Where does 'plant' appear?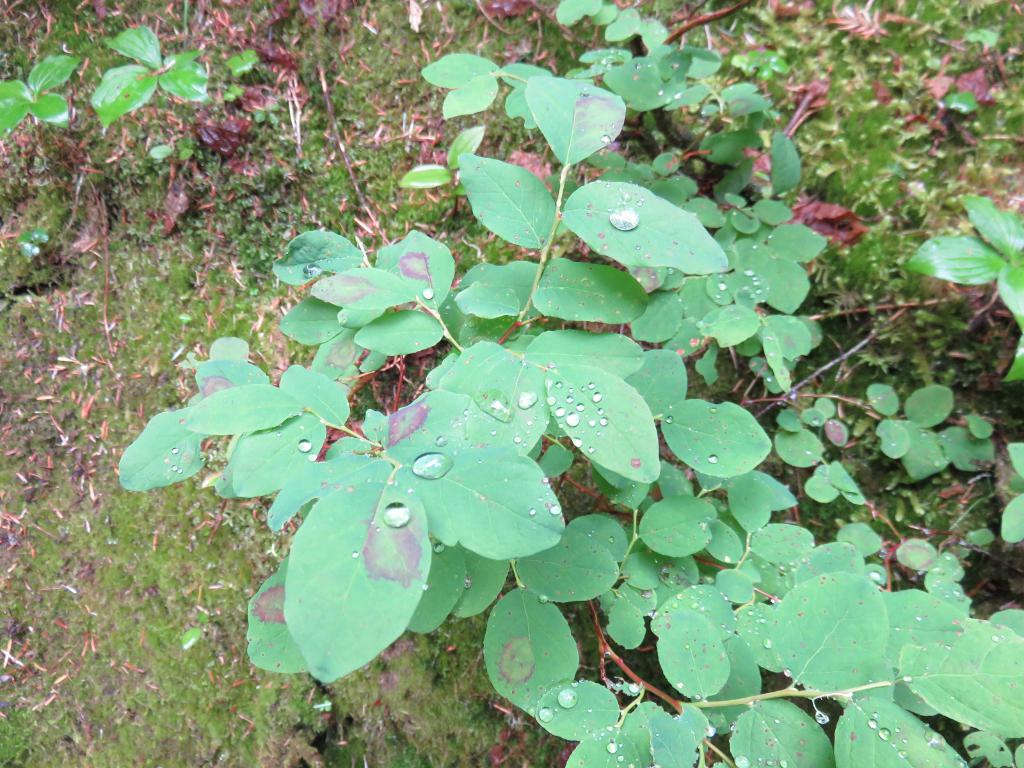
Appears at crop(0, 60, 80, 135).
